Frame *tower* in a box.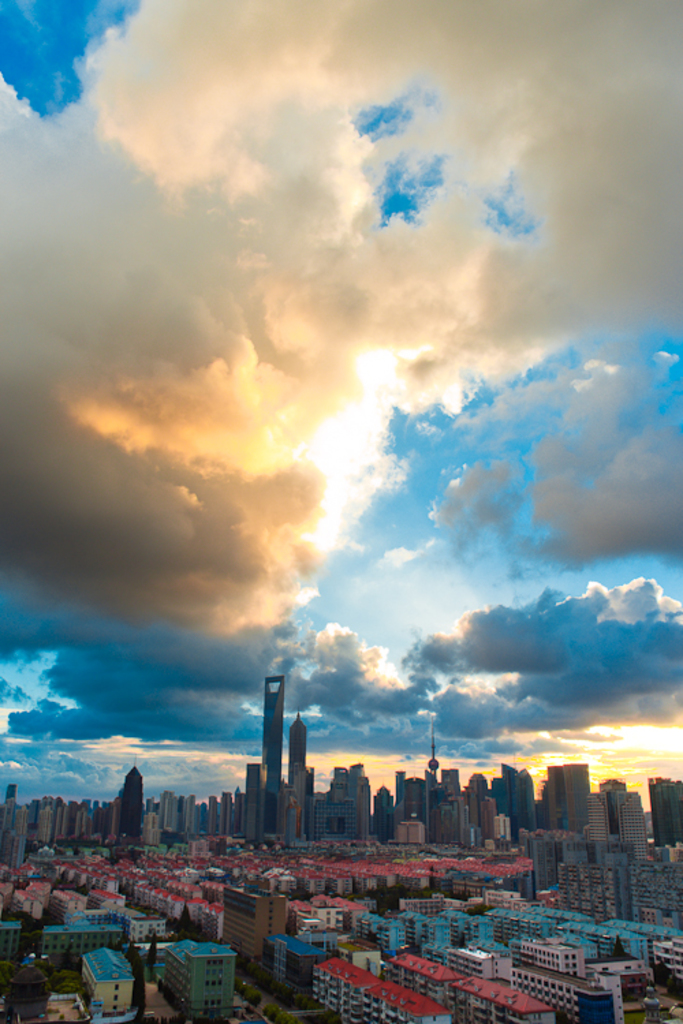
x1=120, y1=755, x2=141, y2=836.
